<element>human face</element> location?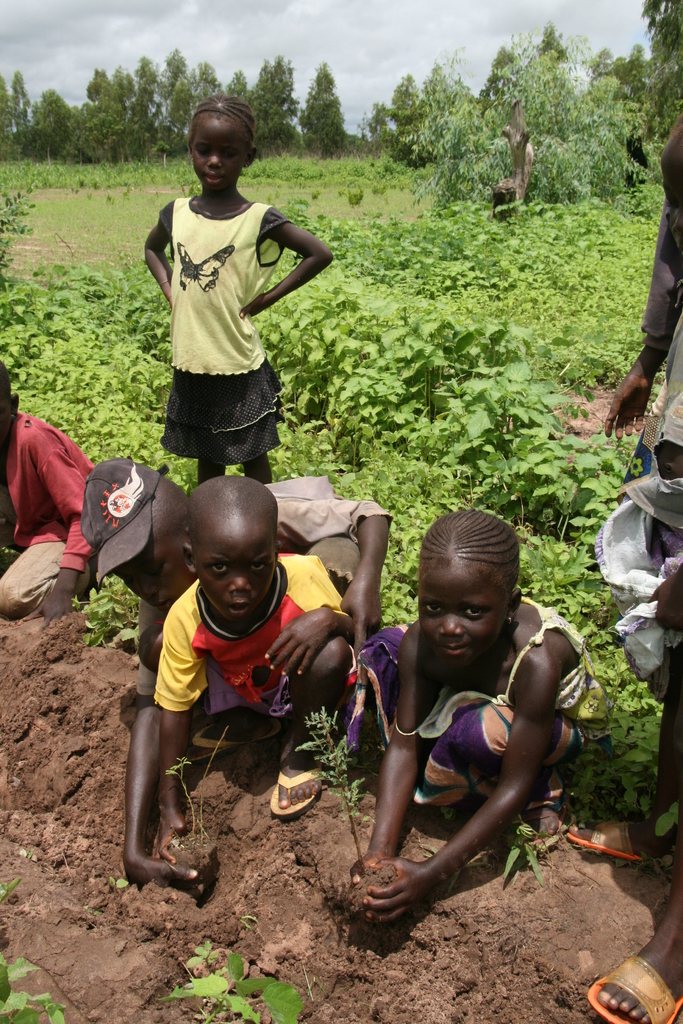
[0, 403, 12, 443]
